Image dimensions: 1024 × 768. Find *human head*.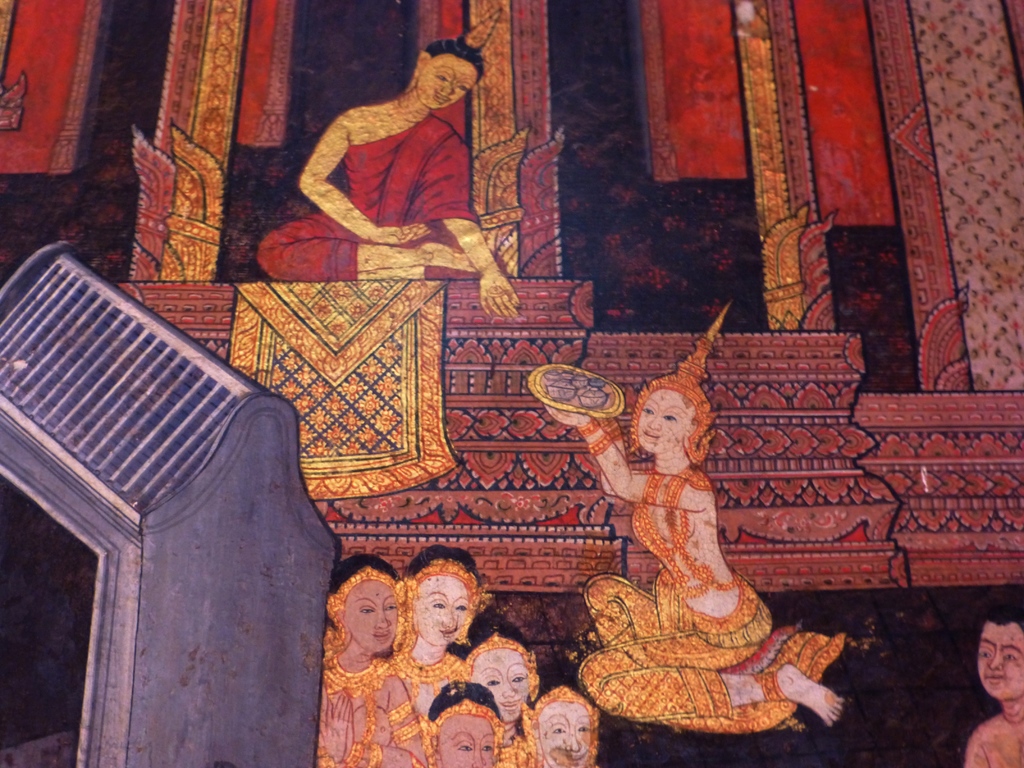
(x1=412, y1=11, x2=501, y2=113).
